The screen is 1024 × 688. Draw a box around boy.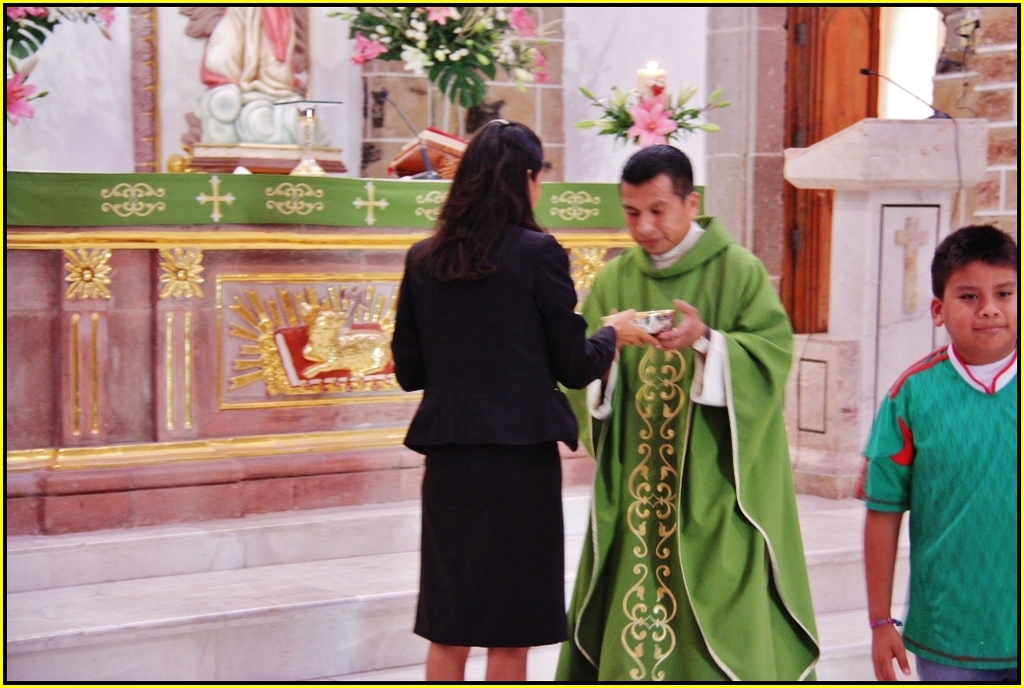
862 217 1023 684.
